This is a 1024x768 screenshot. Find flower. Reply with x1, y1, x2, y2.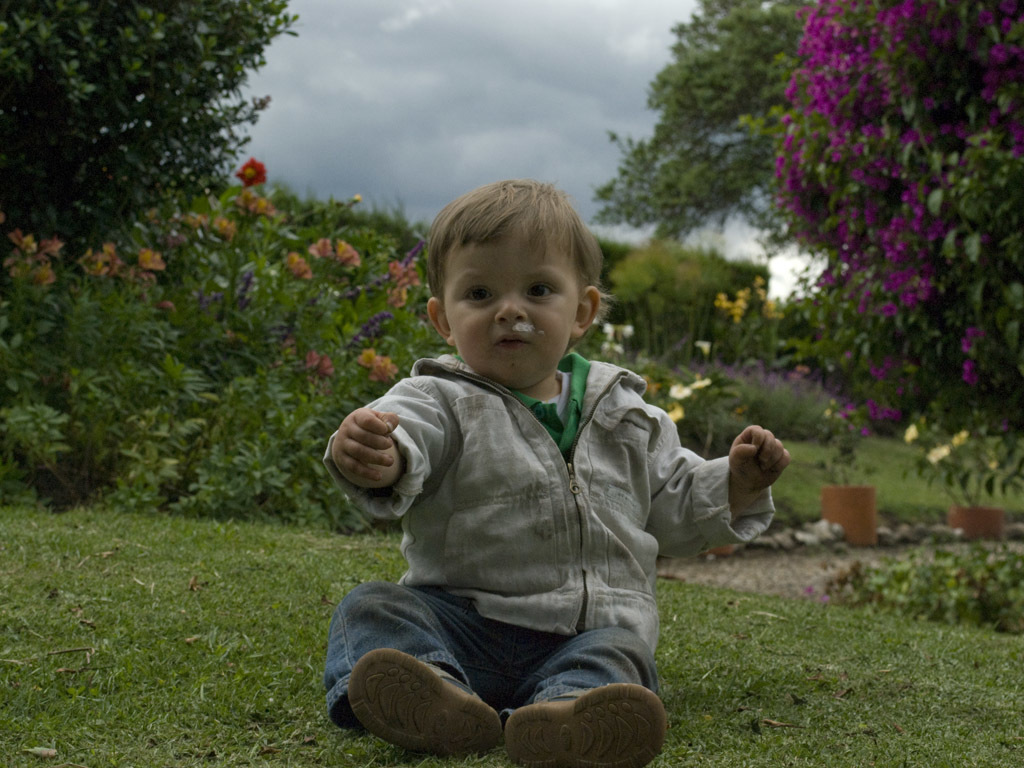
358, 349, 402, 387.
